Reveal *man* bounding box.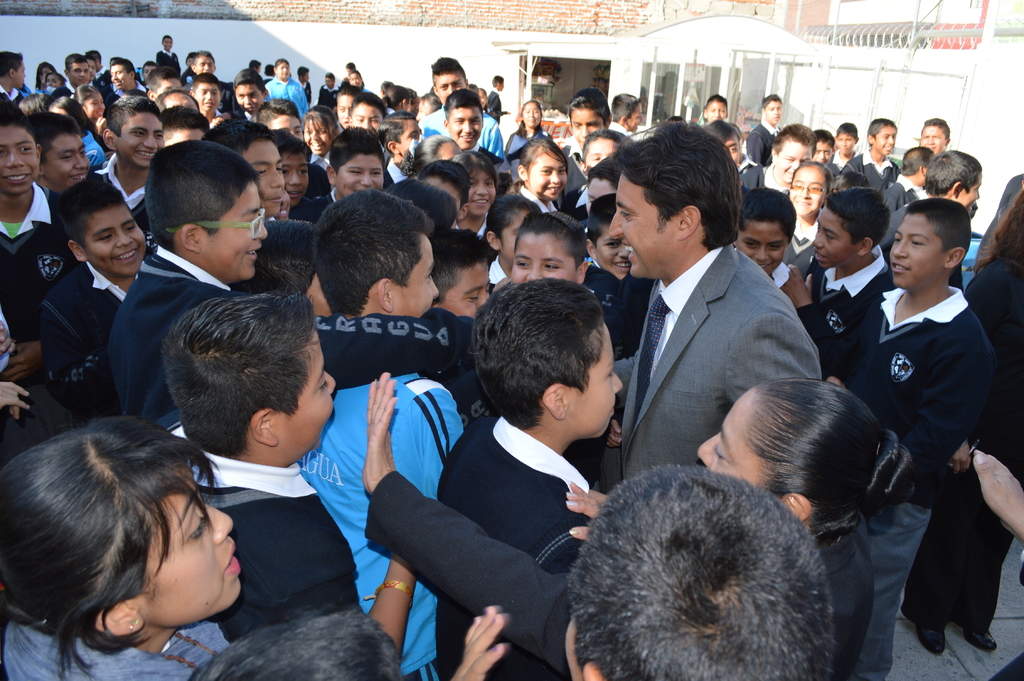
Revealed: box(748, 94, 784, 165).
